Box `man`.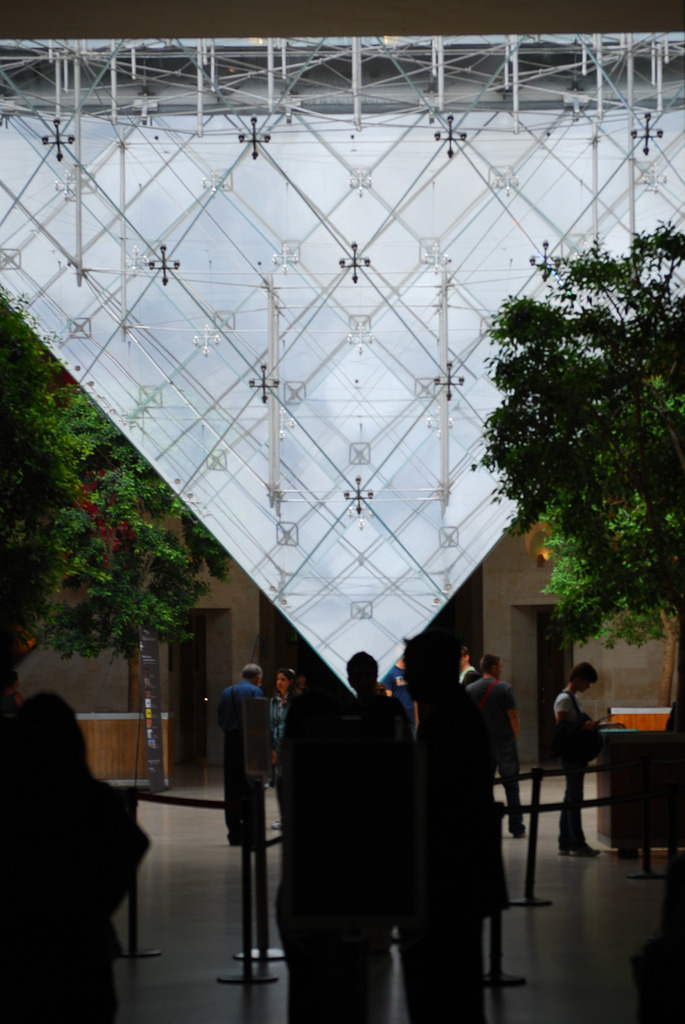
l=544, t=652, r=608, b=865.
